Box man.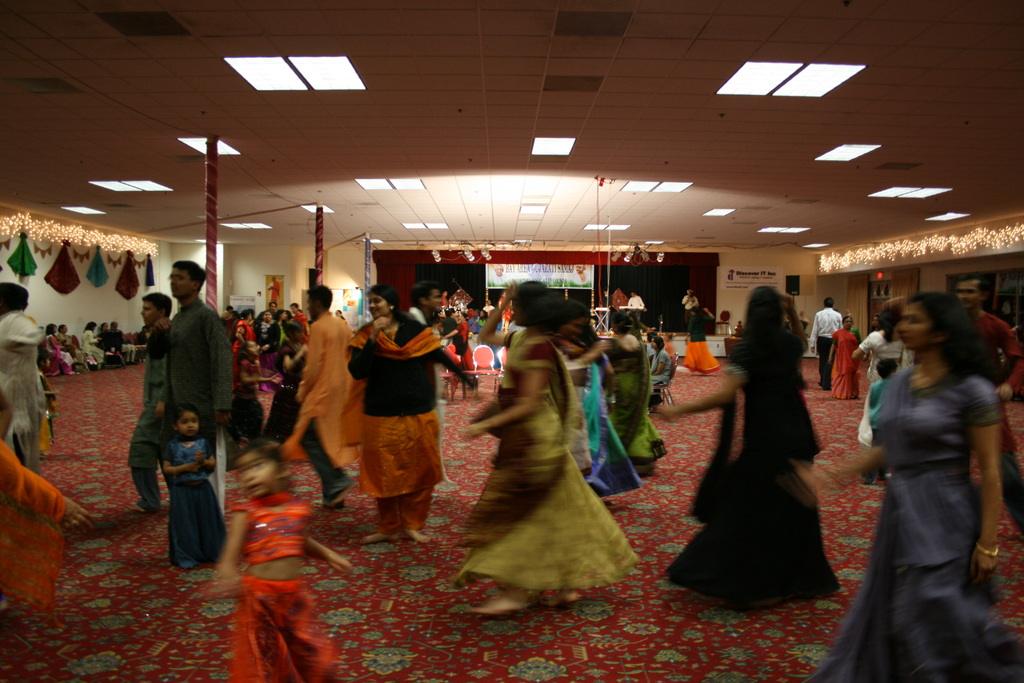
682:288:700:327.
